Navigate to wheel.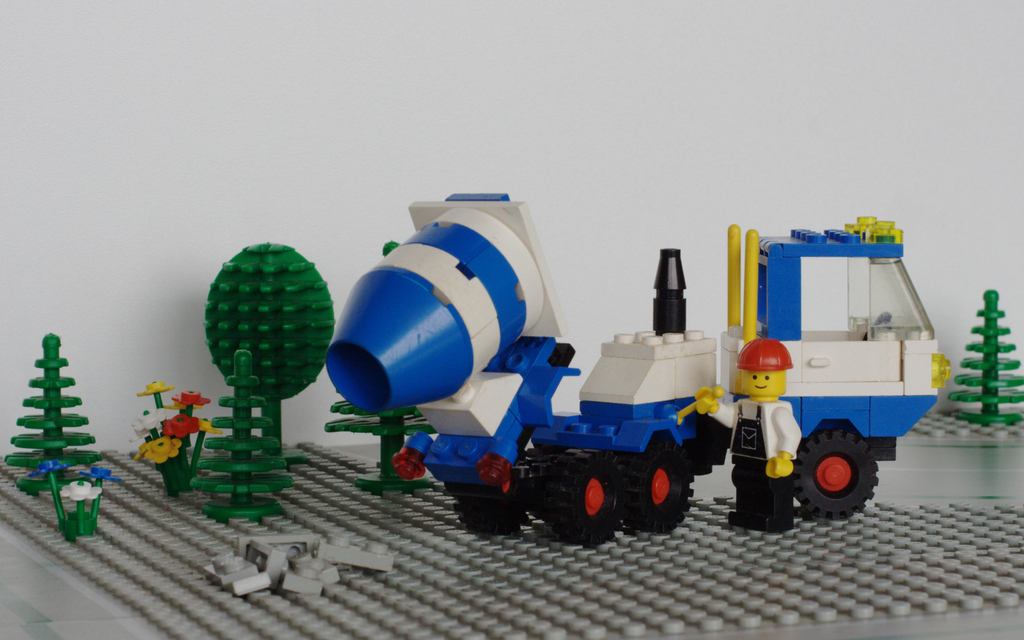
Navigation target: <box>800,433,886,521</box>.
